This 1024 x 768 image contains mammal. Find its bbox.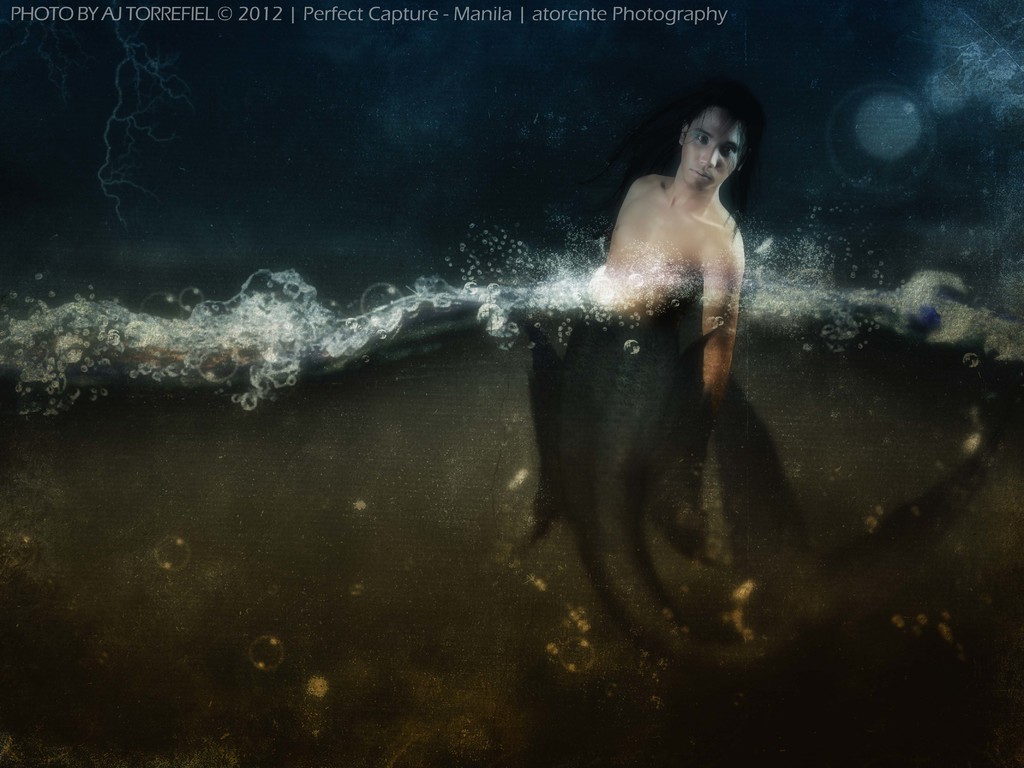
{"left": 545, "top": 74, "right": 779, "bottom": 701}.
